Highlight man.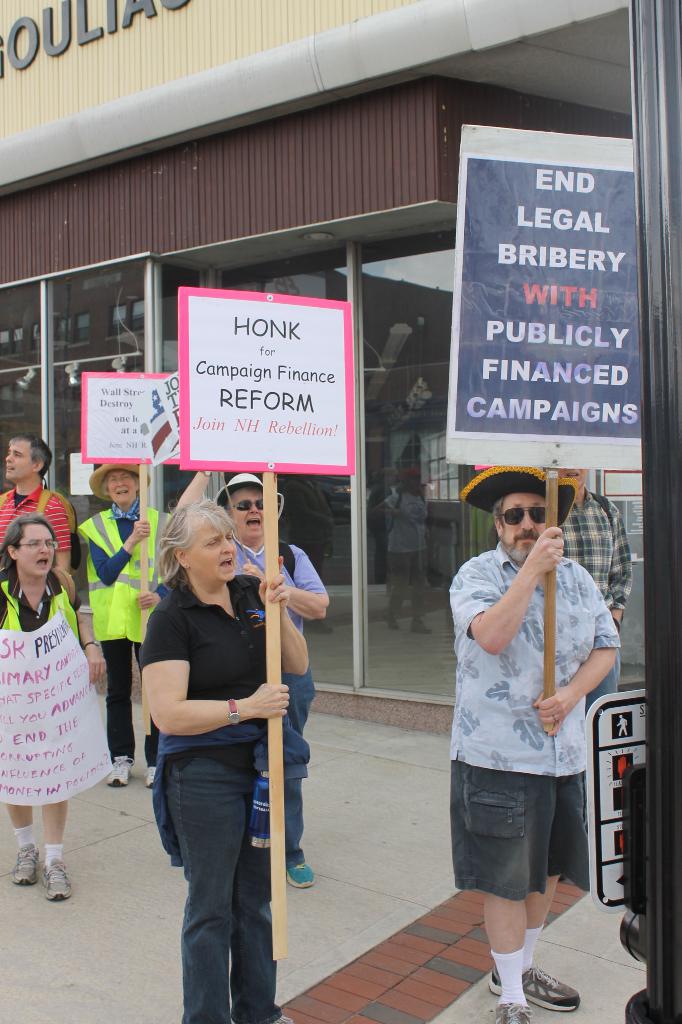
Highlighted region: 83,462,172,788.
